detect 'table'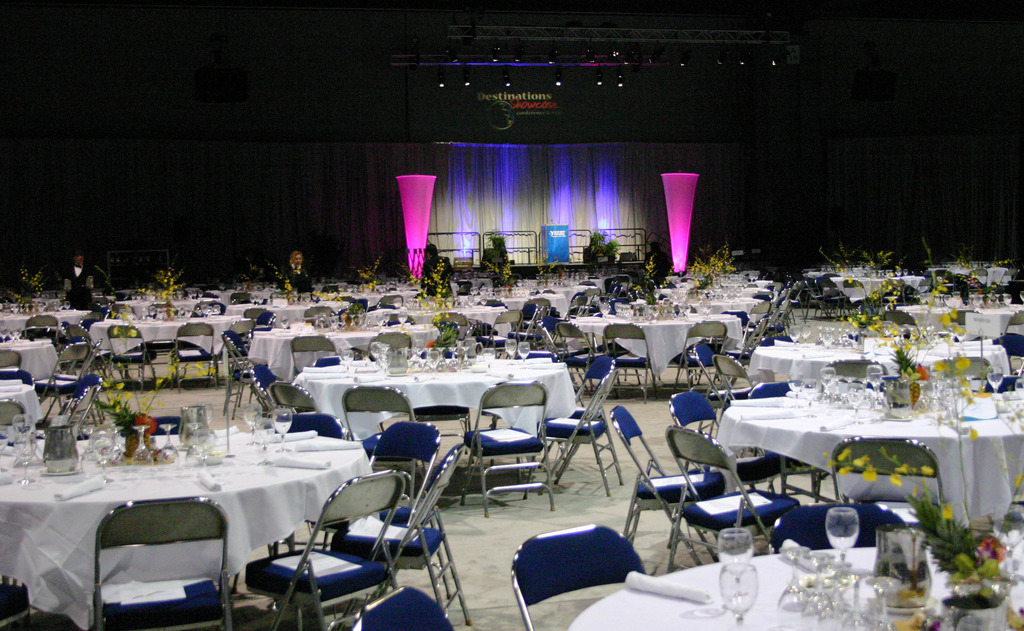
[left=753, top=342, right=1007, bottom=385]
